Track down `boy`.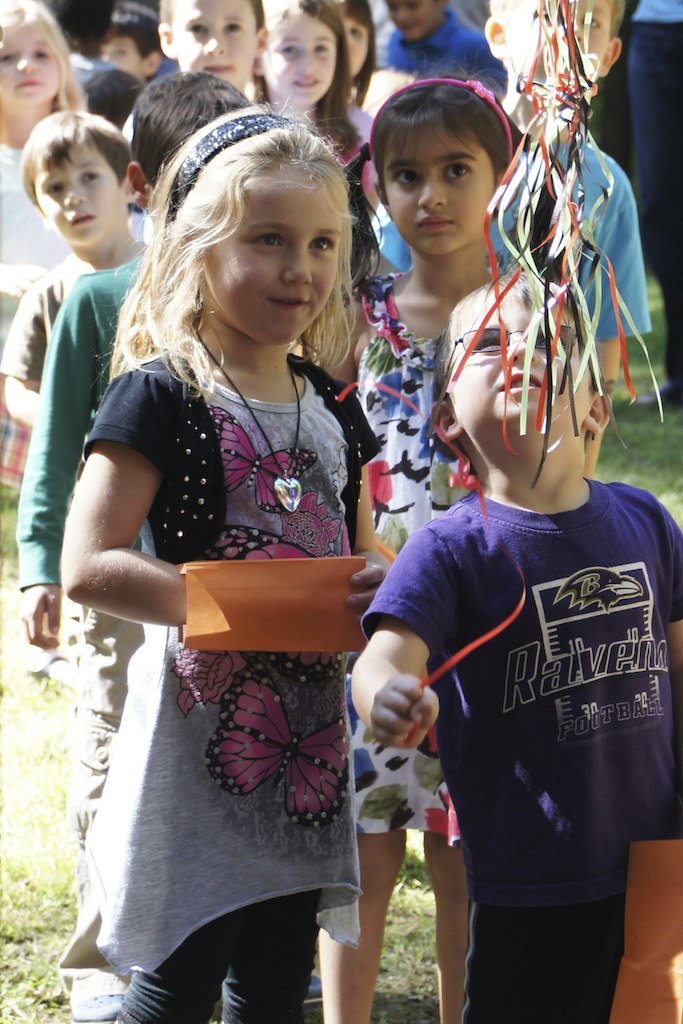
Tracked to [117, 0, 256, 230].
